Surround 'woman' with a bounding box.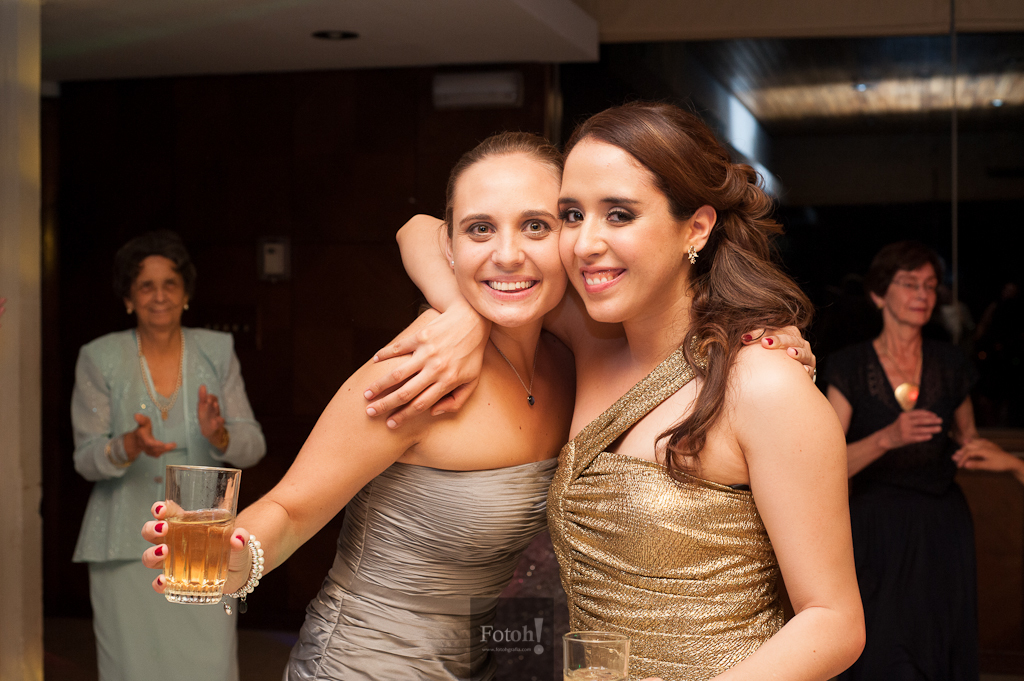
[x1=142, y1=128, x2=821, y2=680].
